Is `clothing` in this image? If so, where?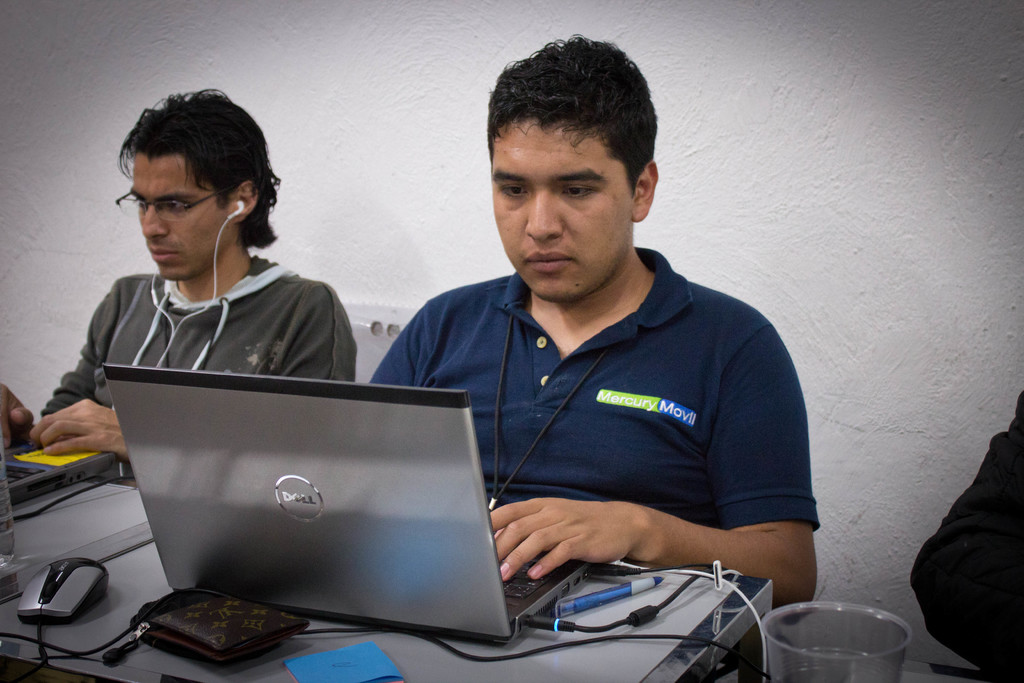
Yes, at bbox=[42, 252, 360, 411].
